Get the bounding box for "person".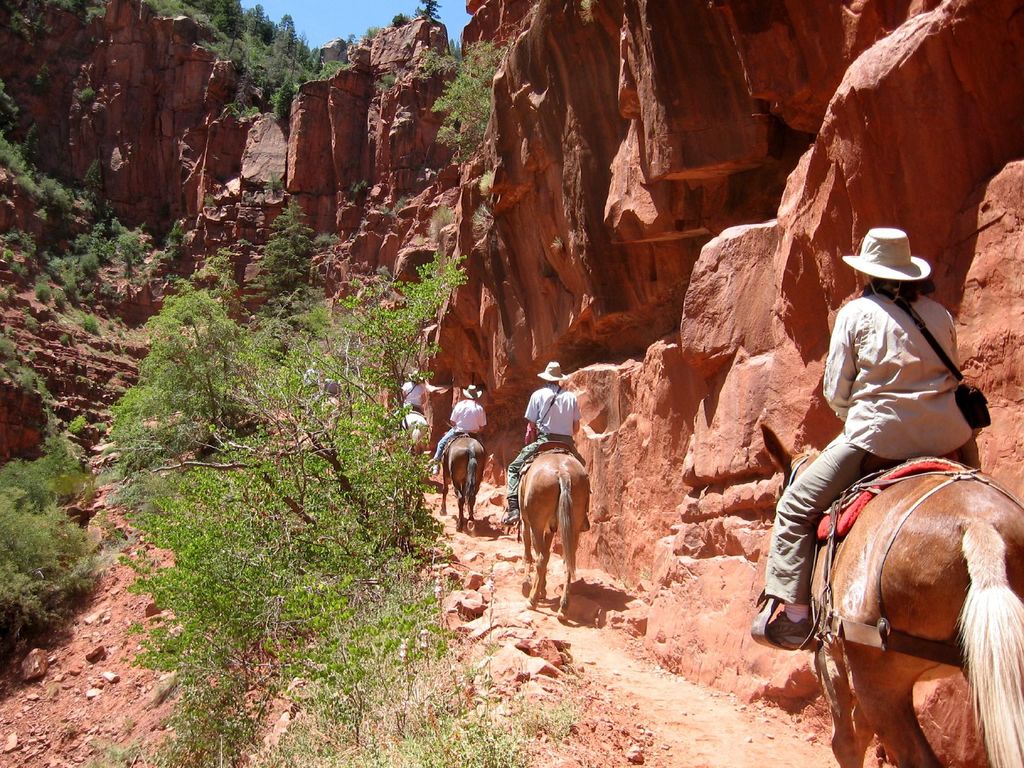
box(500, 360, 586, 527).
